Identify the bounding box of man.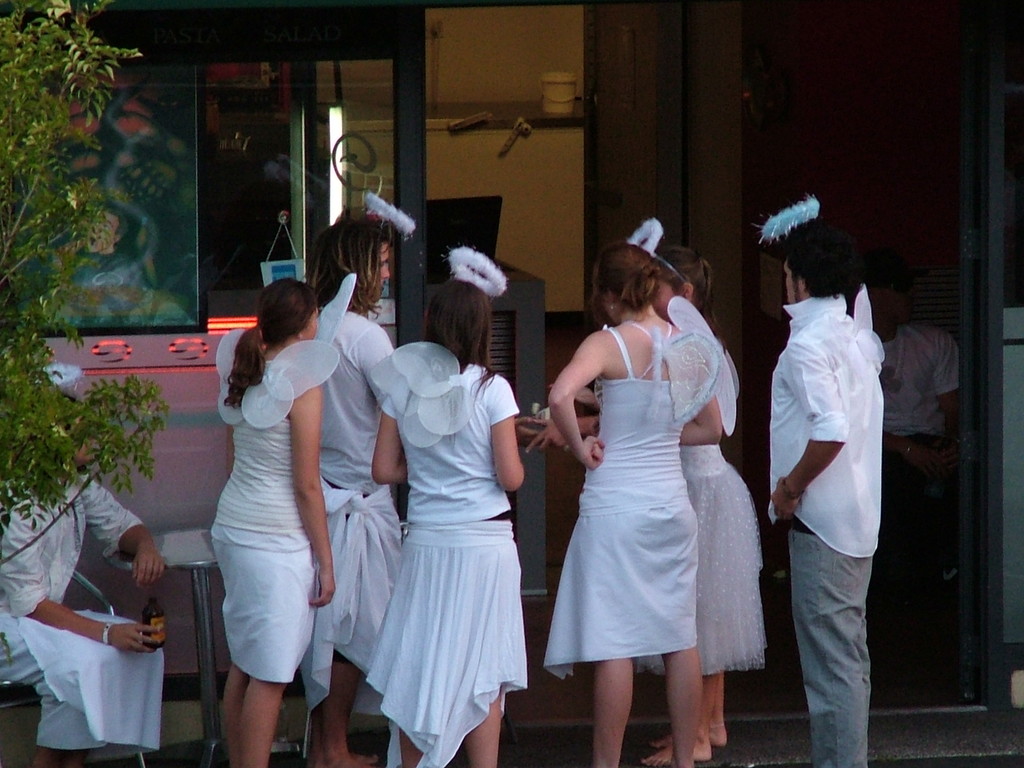
l=0, t=380, r=171, b=766.
